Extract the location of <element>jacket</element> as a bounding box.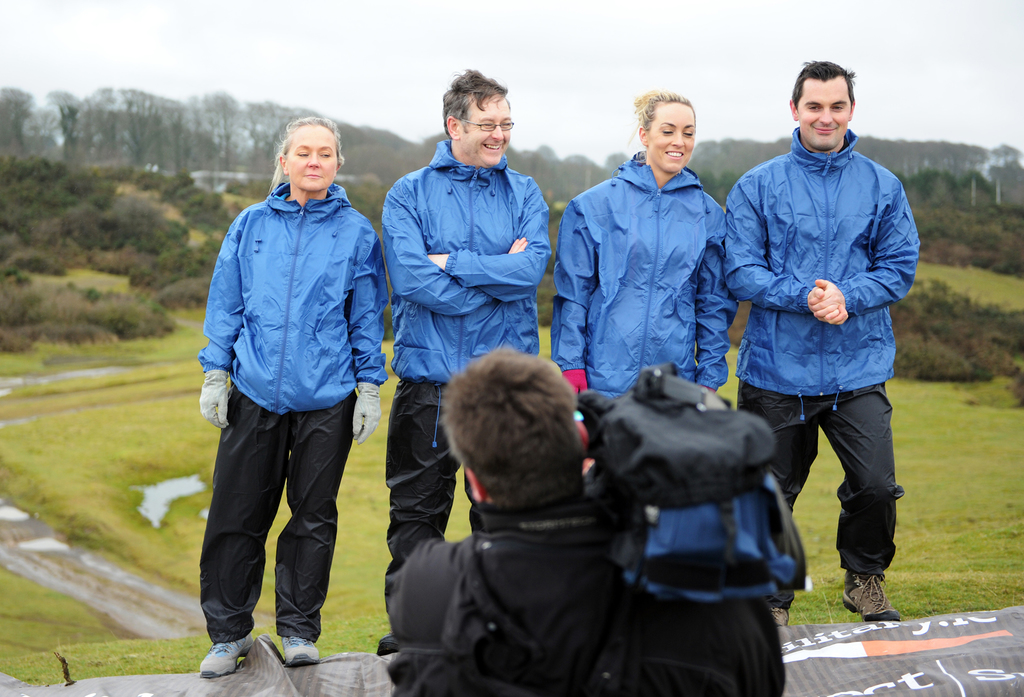
left=557, top=147, right=737, bottom=406.
